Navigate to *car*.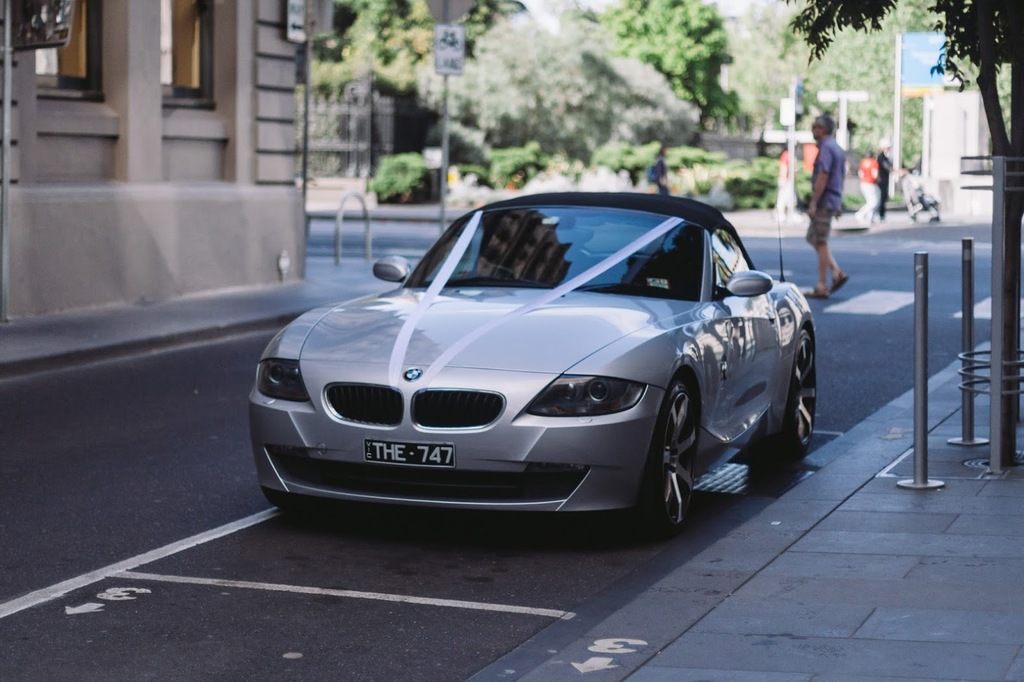
Navigation target: [243,195,807,541].
